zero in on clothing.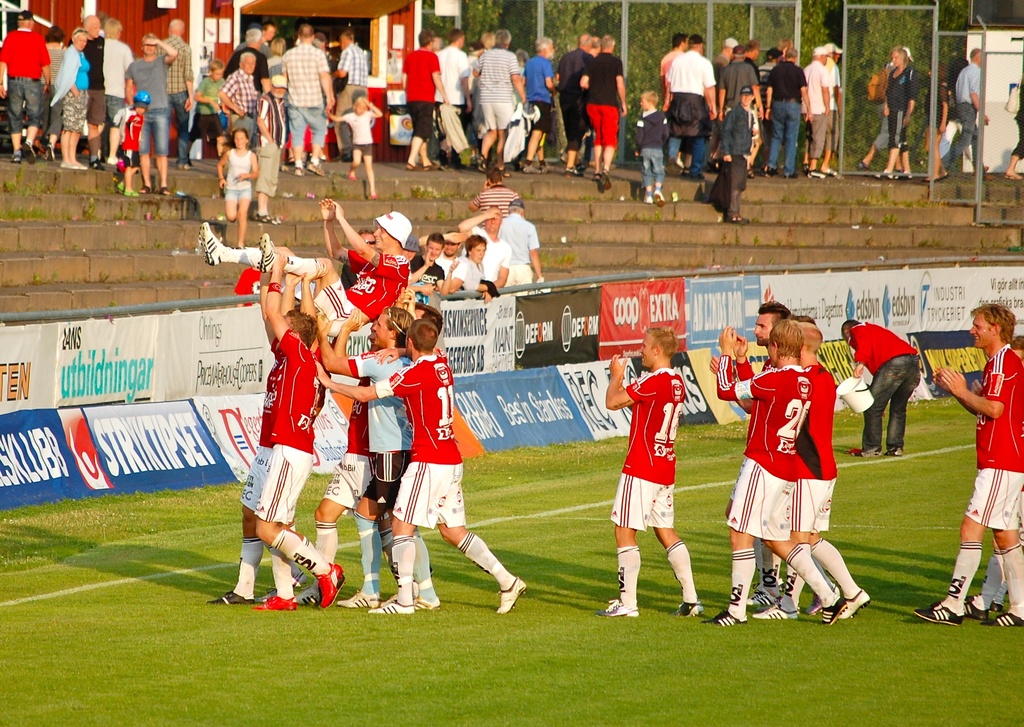
Zeroed in: region(488, 243, 509, 280).
